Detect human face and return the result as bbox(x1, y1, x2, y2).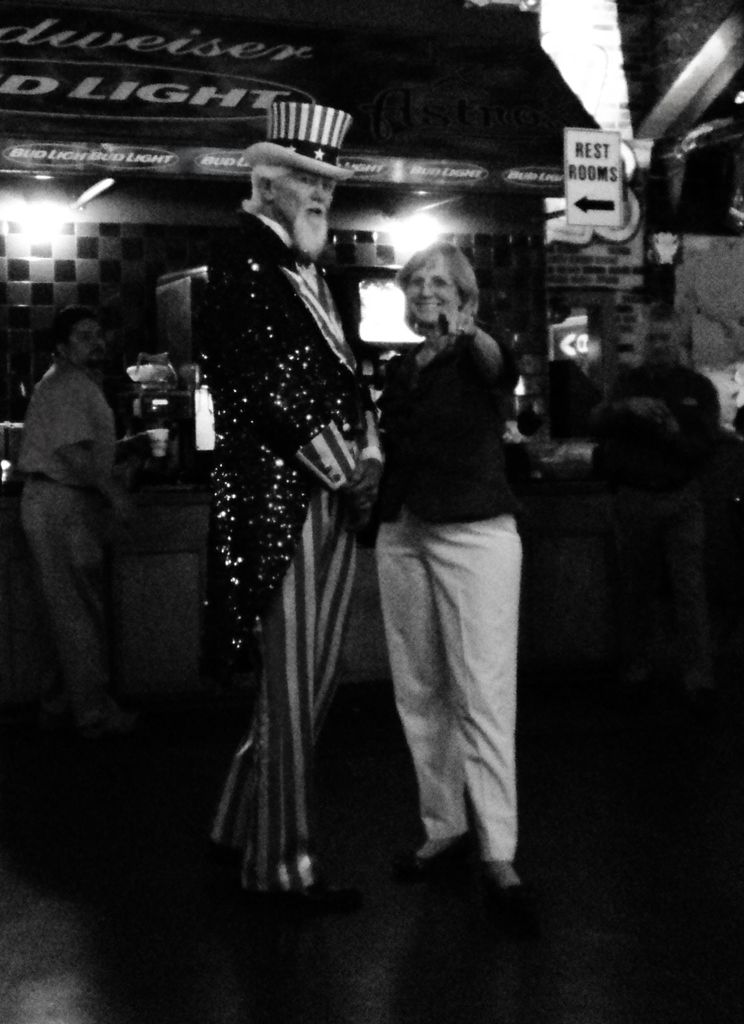
bbox(272, 162, 330, 221).
